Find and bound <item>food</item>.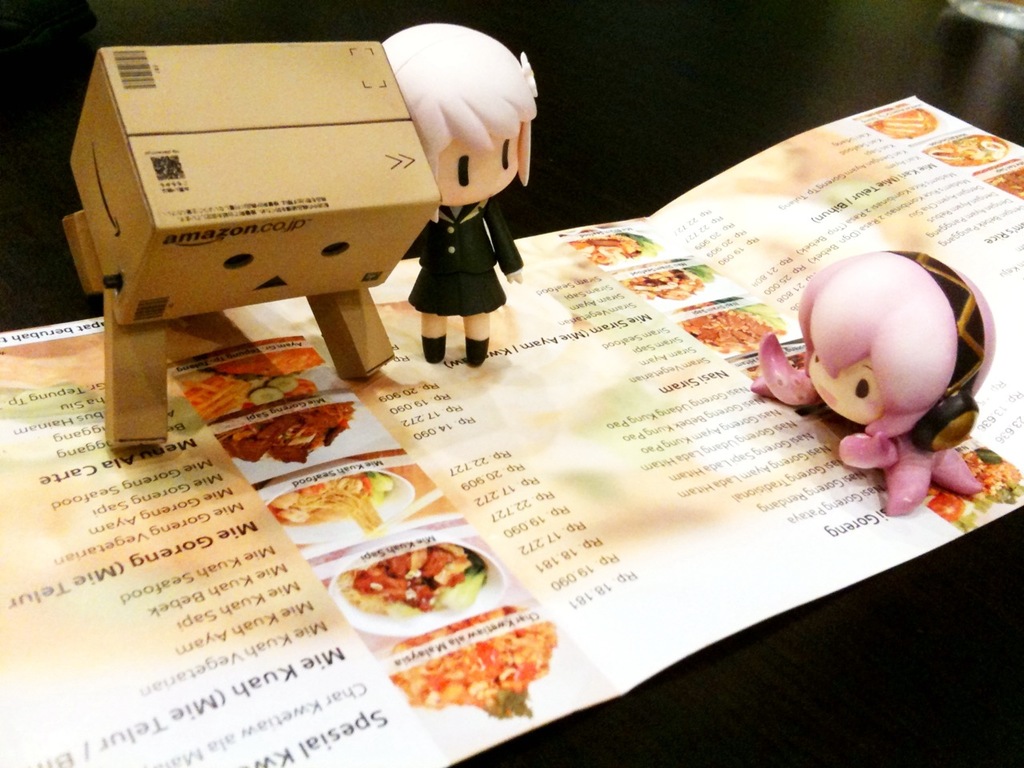
Bound: left=335, top=546, right=491, bottom=618.
